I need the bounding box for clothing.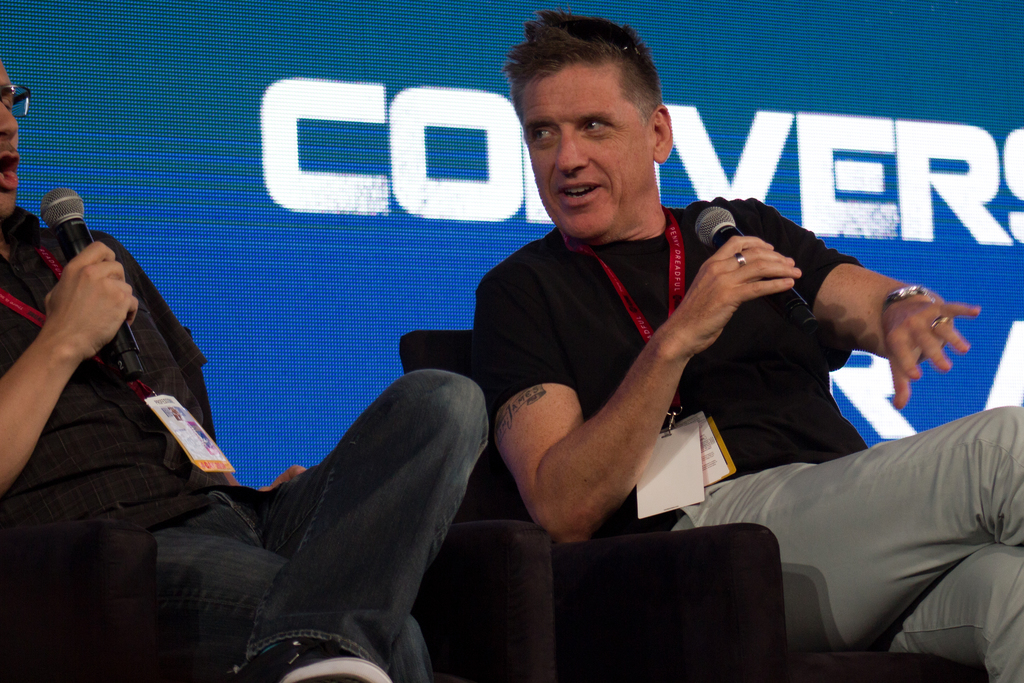
Here it is: 470 201 1023 672.
